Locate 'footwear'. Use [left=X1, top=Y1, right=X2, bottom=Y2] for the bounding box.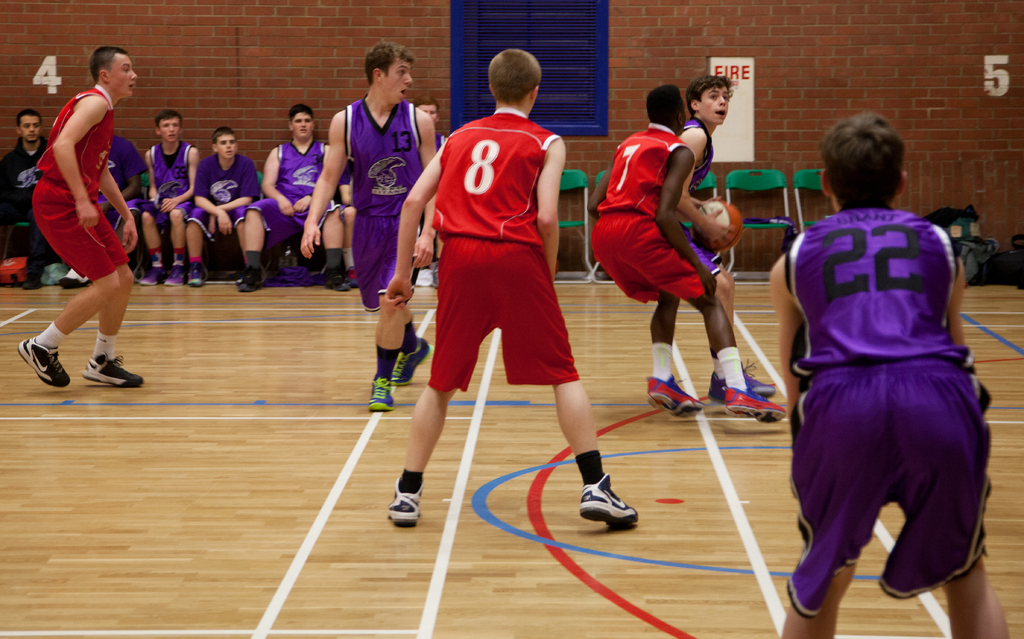
[left=234, top=268, right=263, bottom=293].
